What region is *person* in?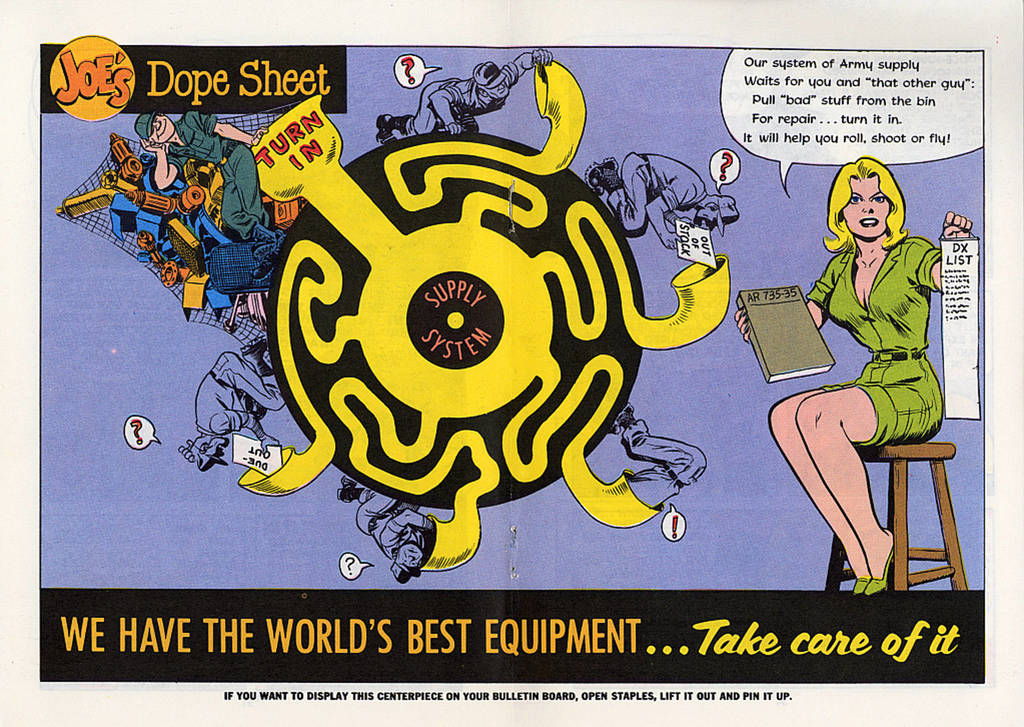
784, 135, 943, 605.
